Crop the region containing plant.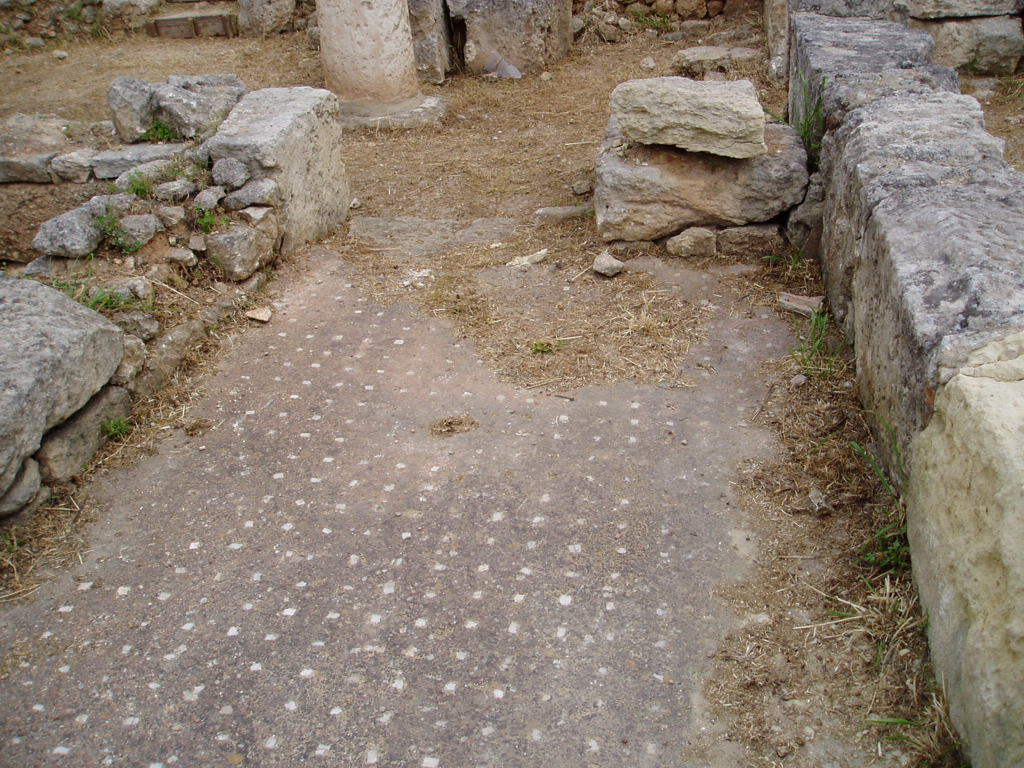
Crop region: [x1=843, y1=430, x2=898, y2=497].
